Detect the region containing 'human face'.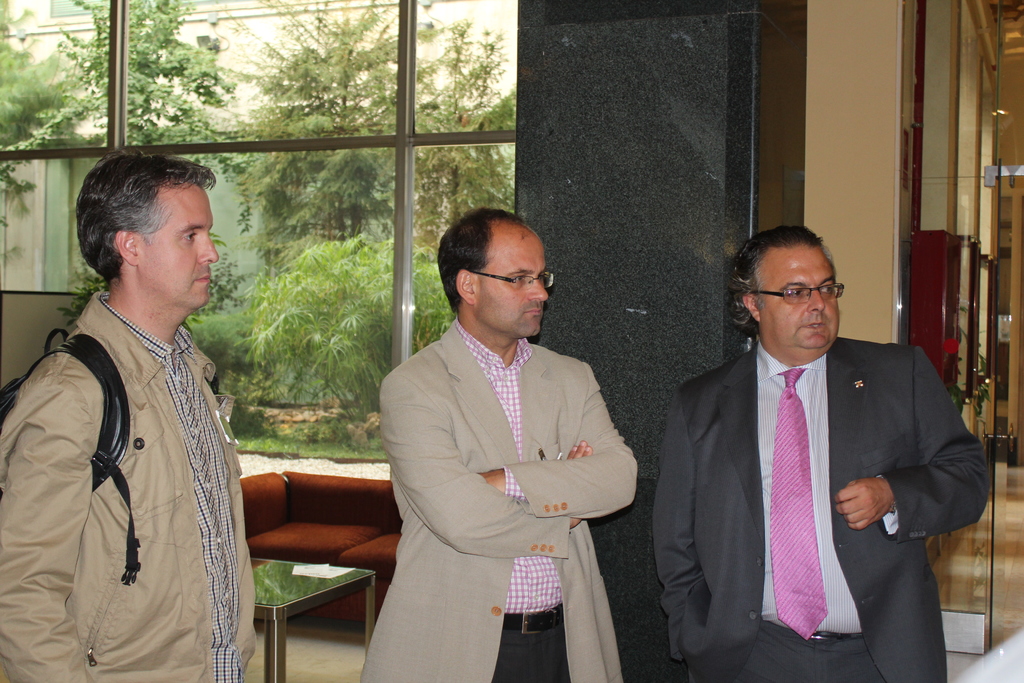
[140,184,218,309].
